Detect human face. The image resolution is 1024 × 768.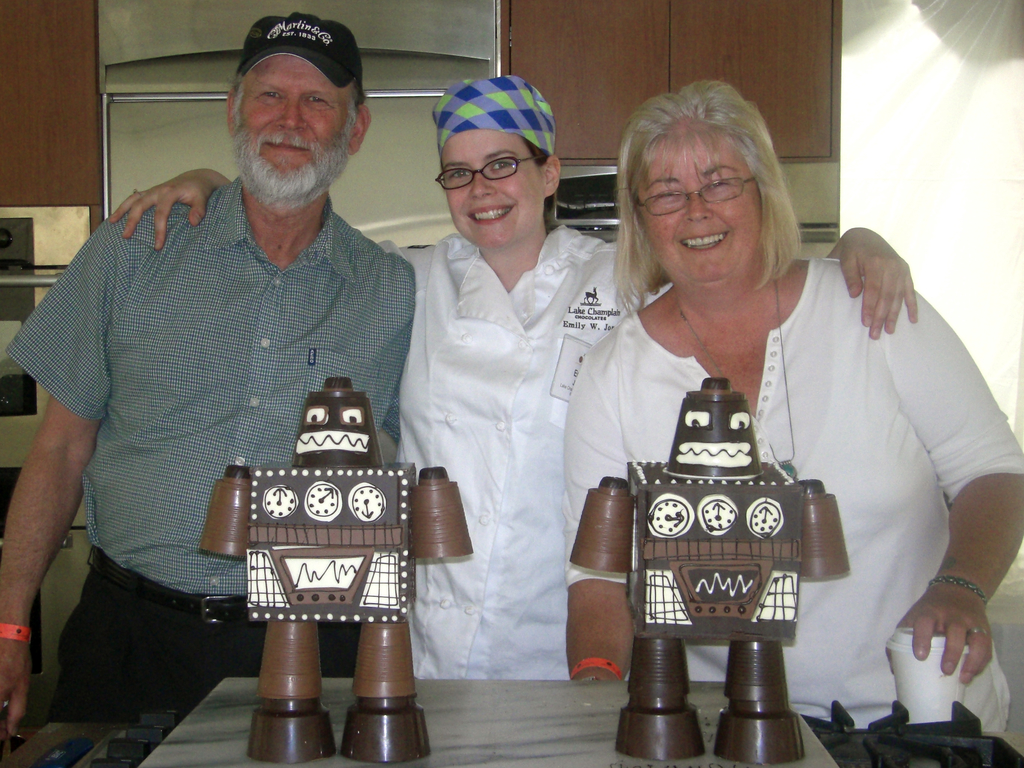
box=[637, 138, 764, 282].
